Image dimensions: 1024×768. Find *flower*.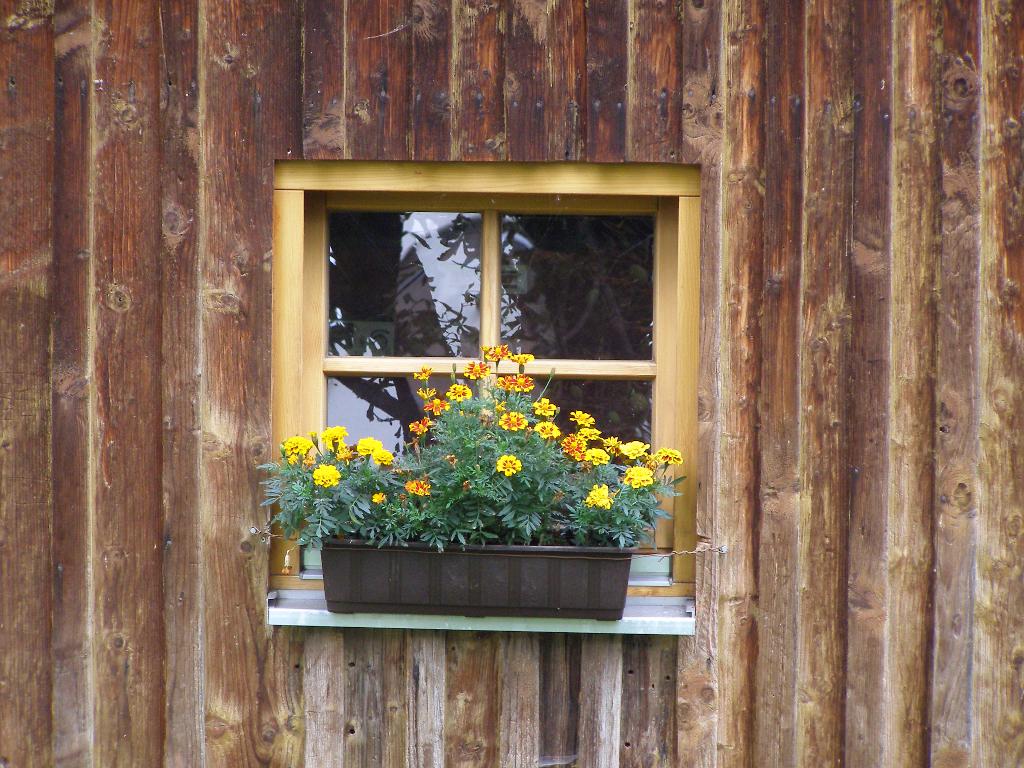
(499,373,531,396).
